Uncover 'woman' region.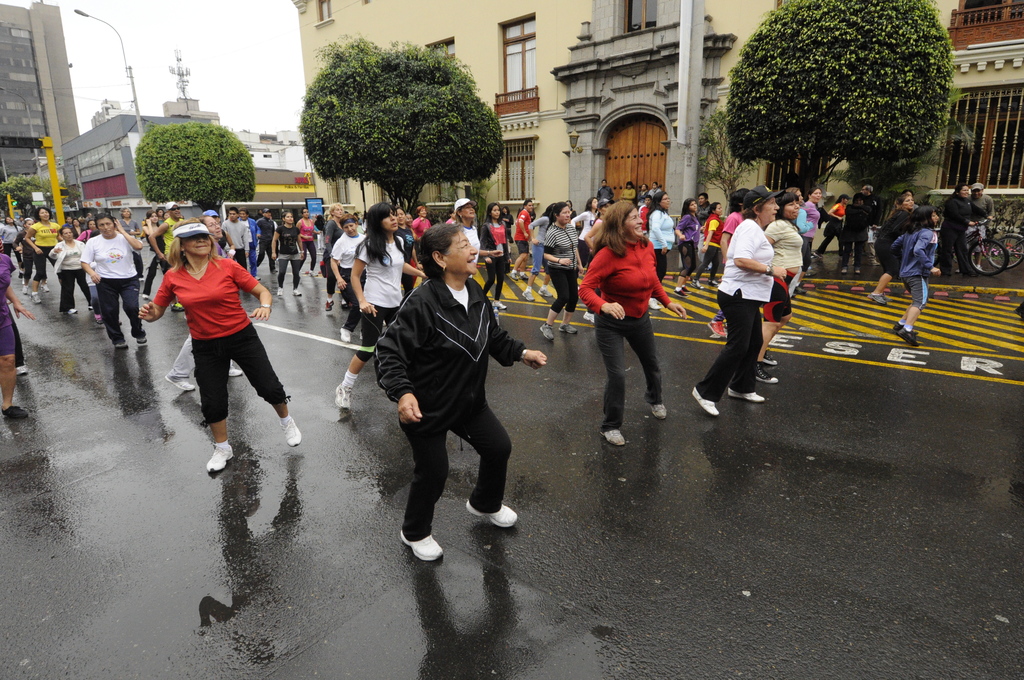
Uncovered: {"left": 329, "top": 211, "right": 367, "bottom": 347}.
